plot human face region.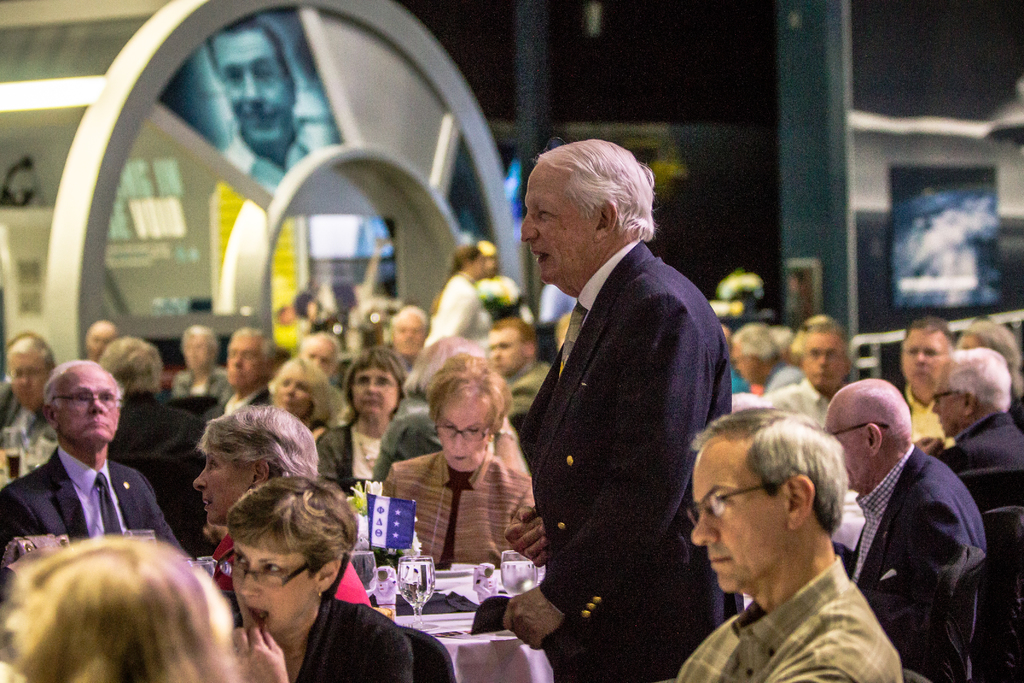
Plotted at locate(351, 371, 395, 411).
